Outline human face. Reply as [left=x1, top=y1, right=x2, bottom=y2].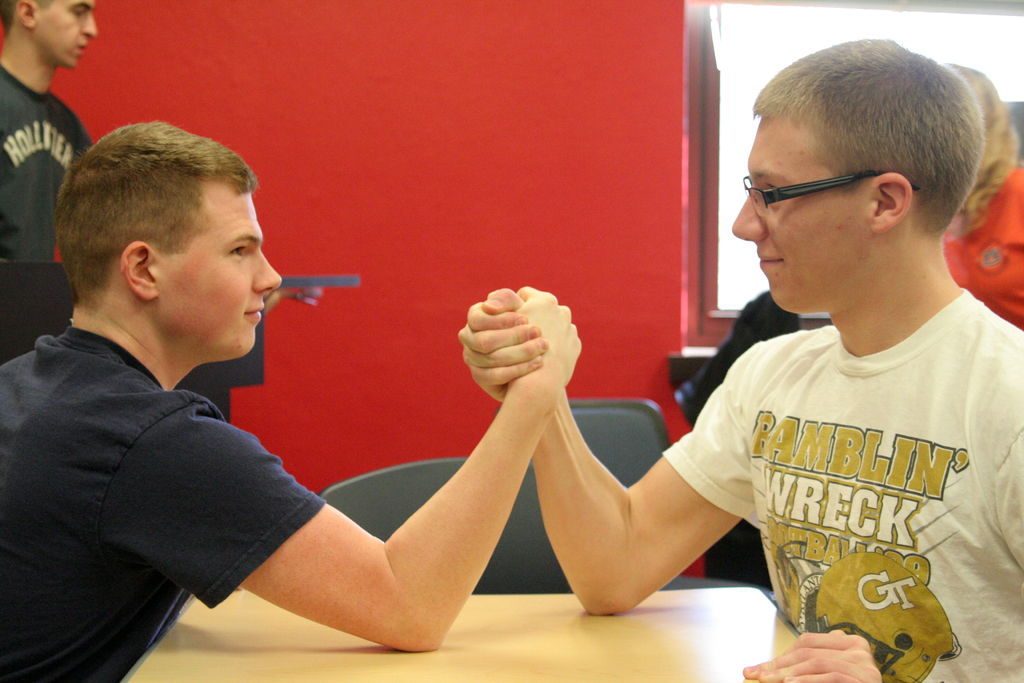
[left=728, top=115, right=875, bottom=315].
